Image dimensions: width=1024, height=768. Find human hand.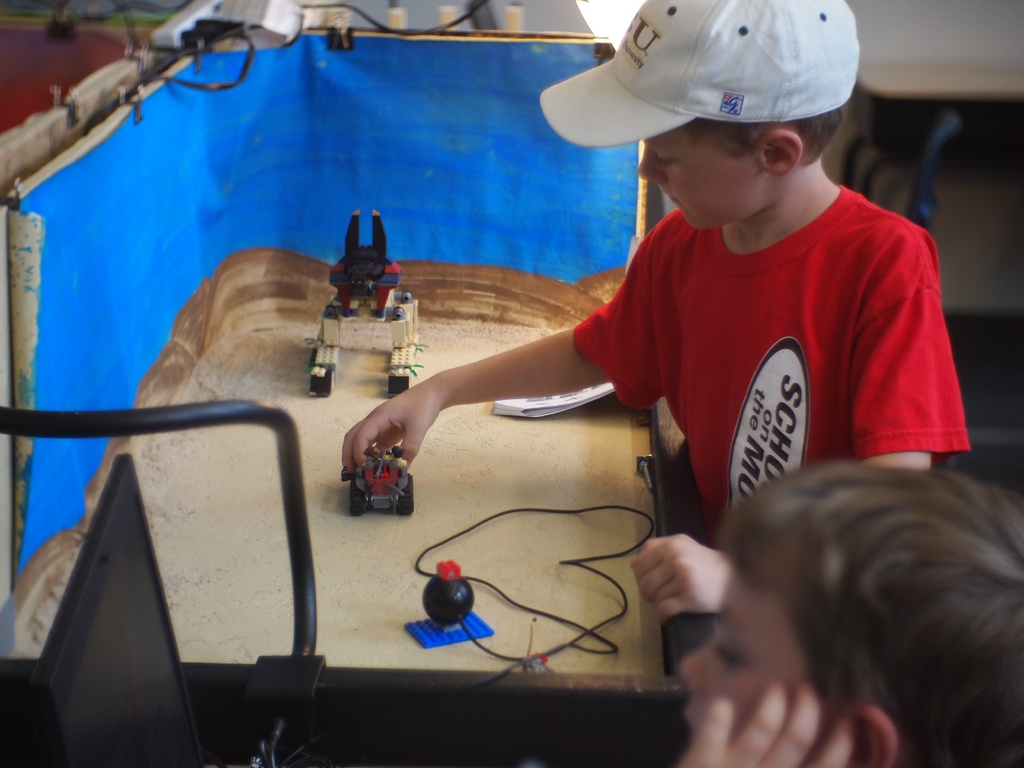
340 384 447 479.
